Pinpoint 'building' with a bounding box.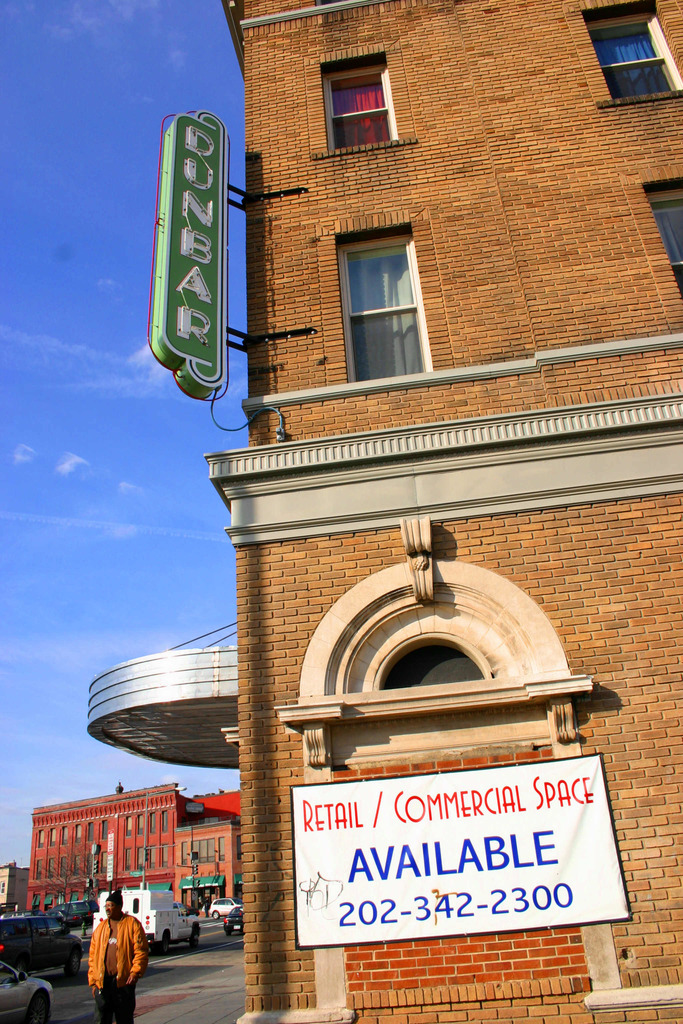
34:780:239:927.
